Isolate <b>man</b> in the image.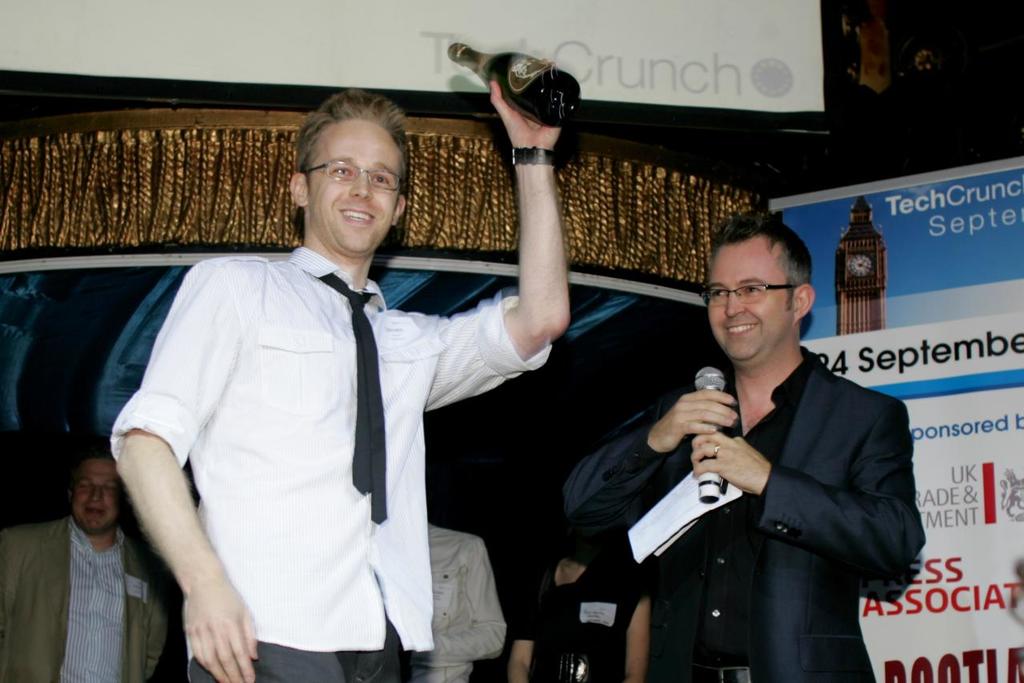
Isolated region: box(403, 521, 509, 682).
